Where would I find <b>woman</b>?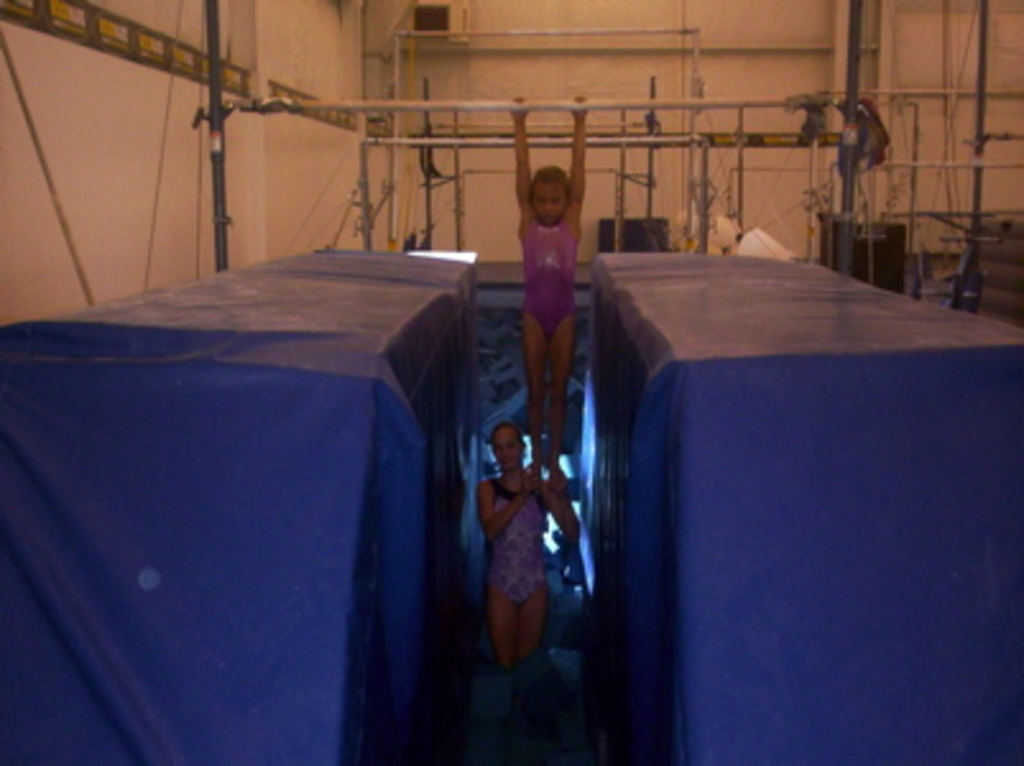
At bbox=[508, 92, 582, 500].
